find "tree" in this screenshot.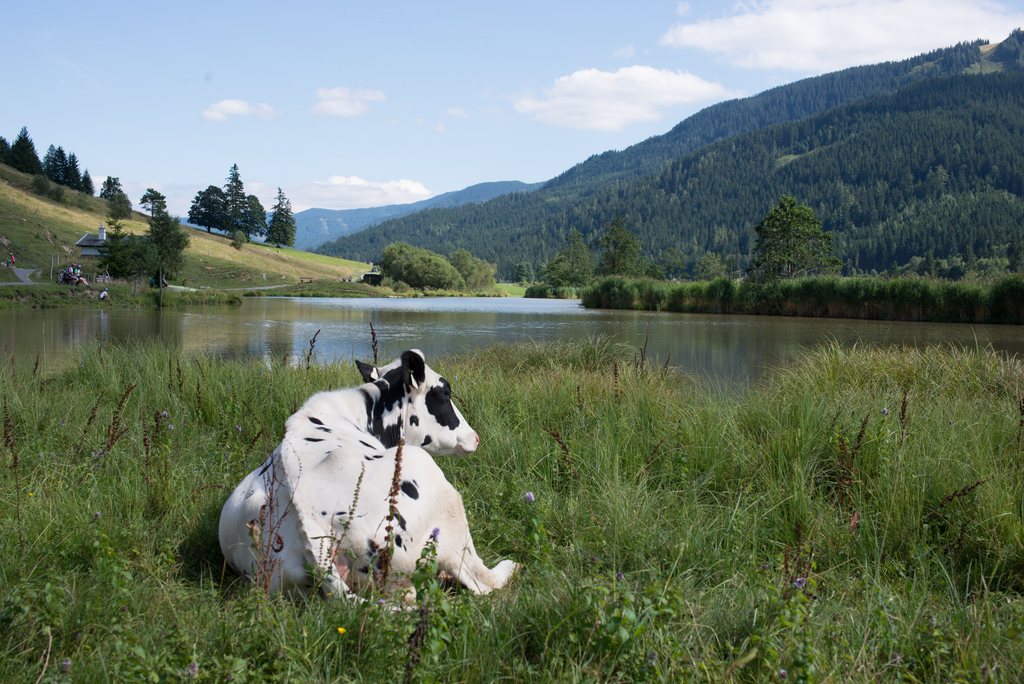
The bounding box for "tree" is box=[99, 221, 156, 297].
